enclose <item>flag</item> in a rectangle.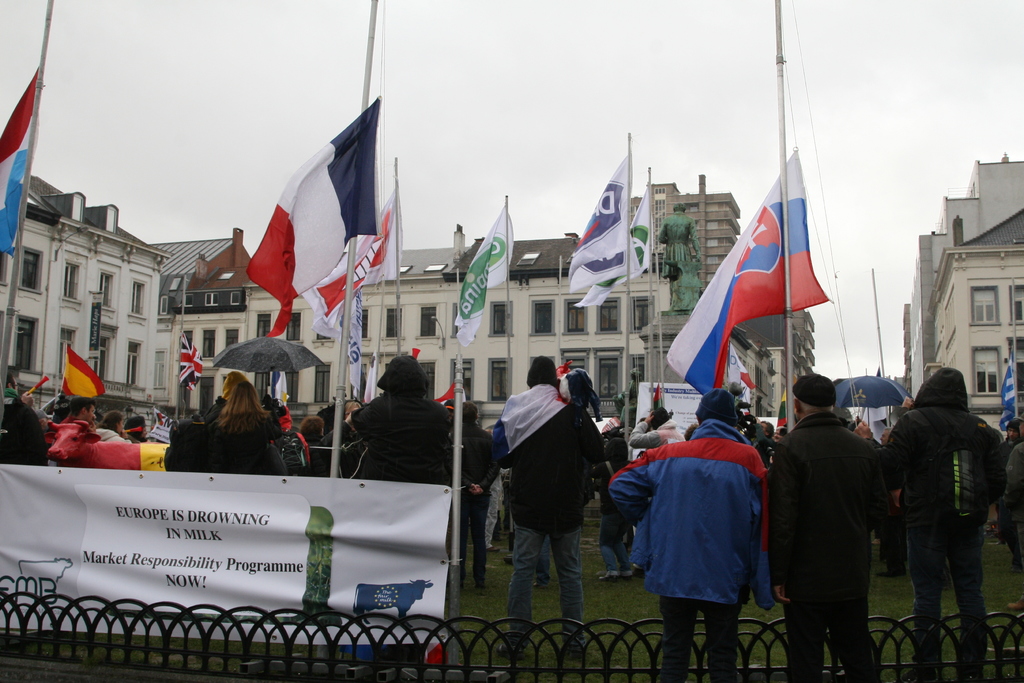
448:201:511:355.
